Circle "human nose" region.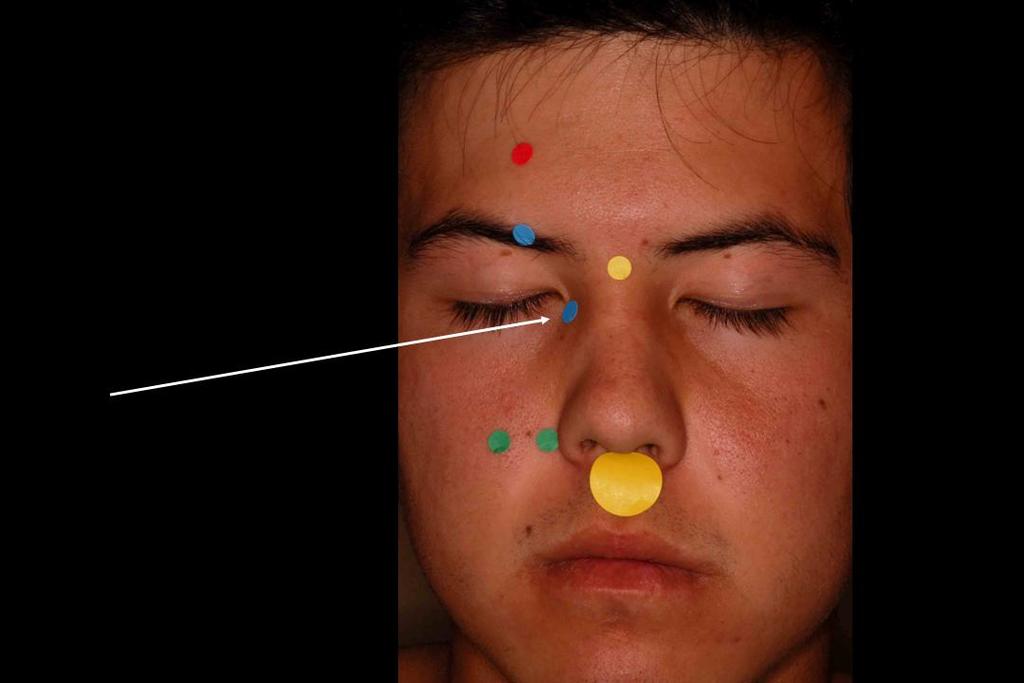
Region: box=[558, 272, 686, 477].
